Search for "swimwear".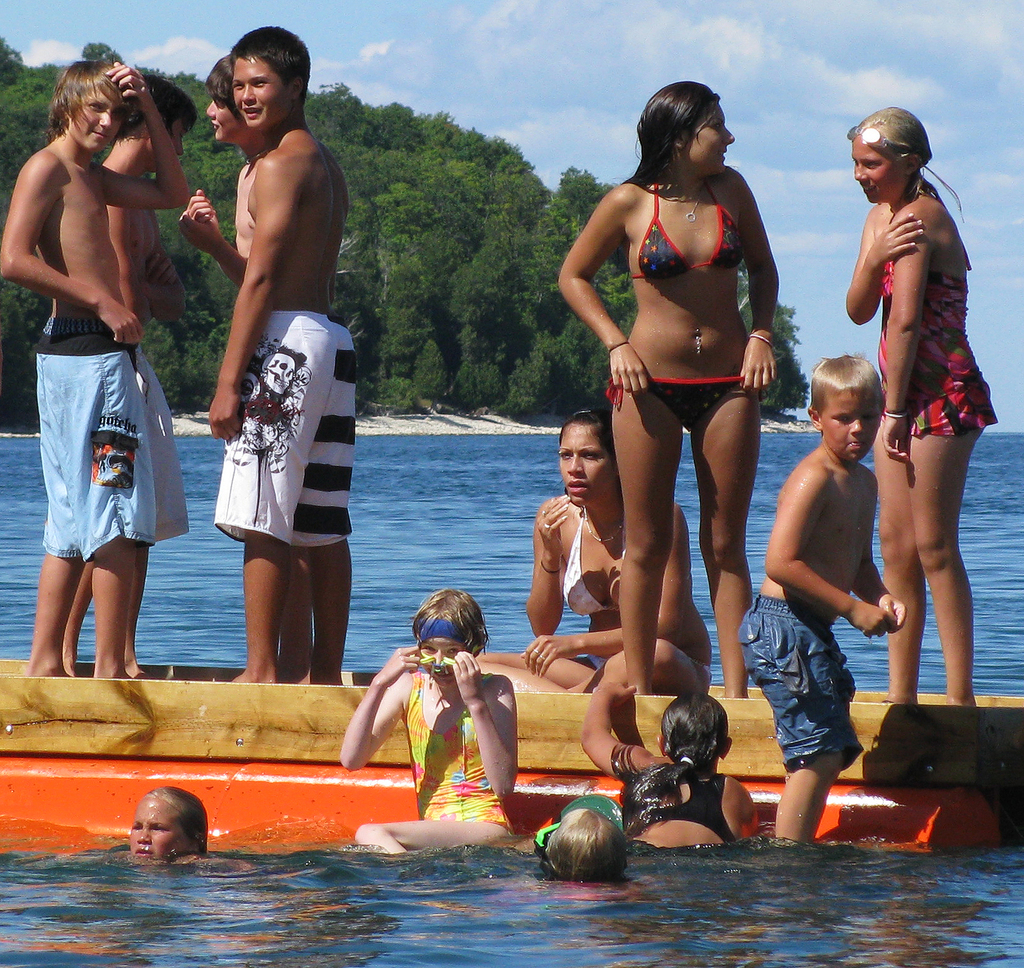
Found at [596, 360, 763, 439].
